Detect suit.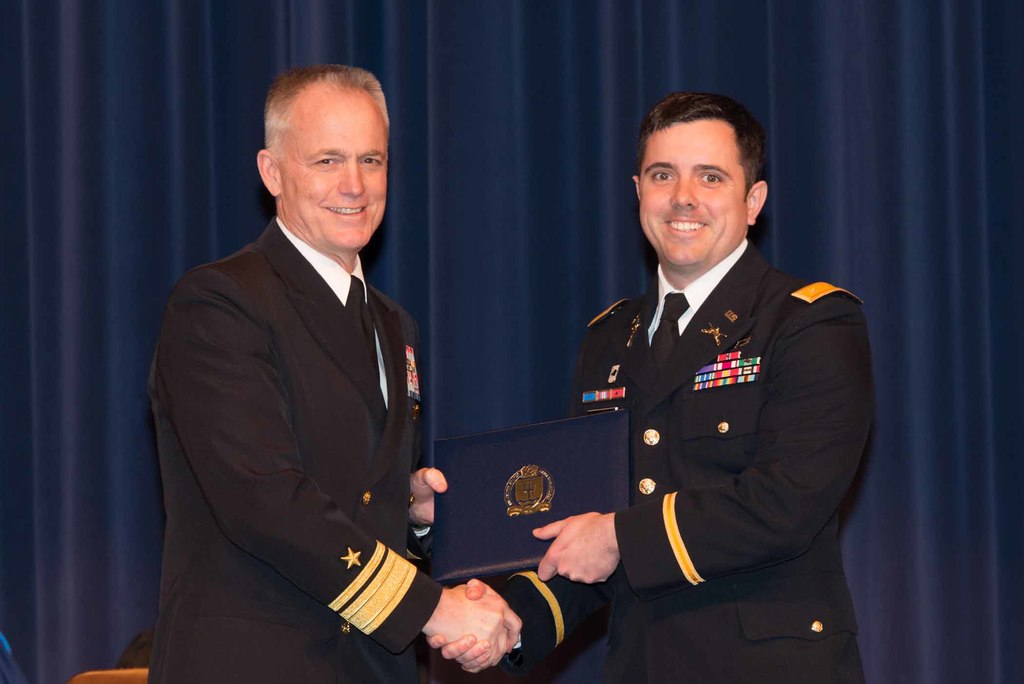
Detected at [x1=143, y1=219, x2=443, y2=683].
